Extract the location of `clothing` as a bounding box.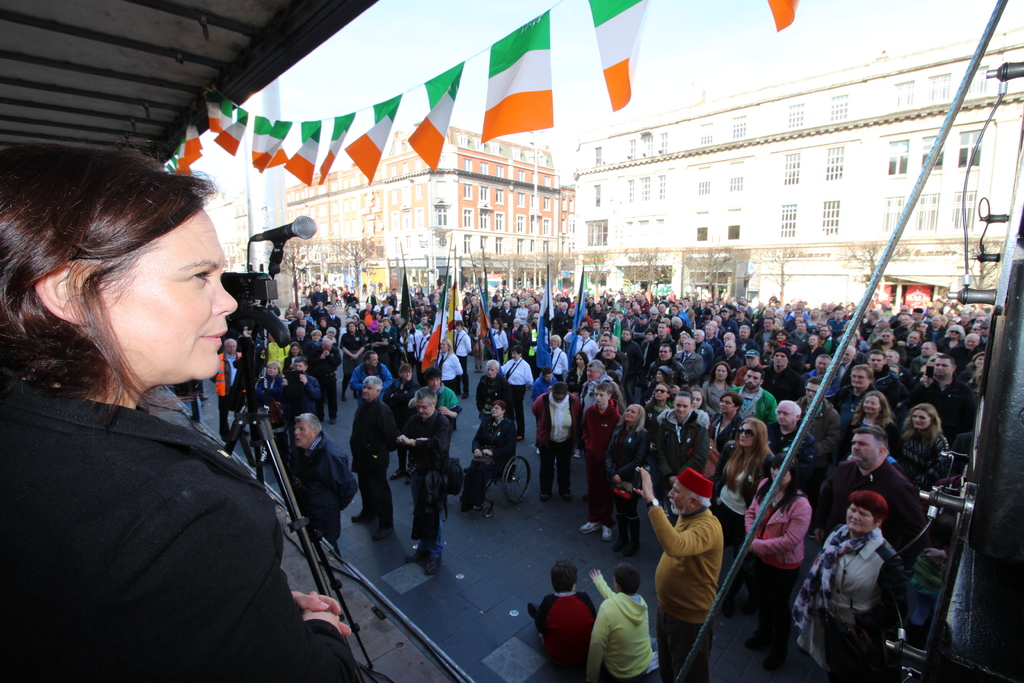
select_region(674, 416, 721, 490).
